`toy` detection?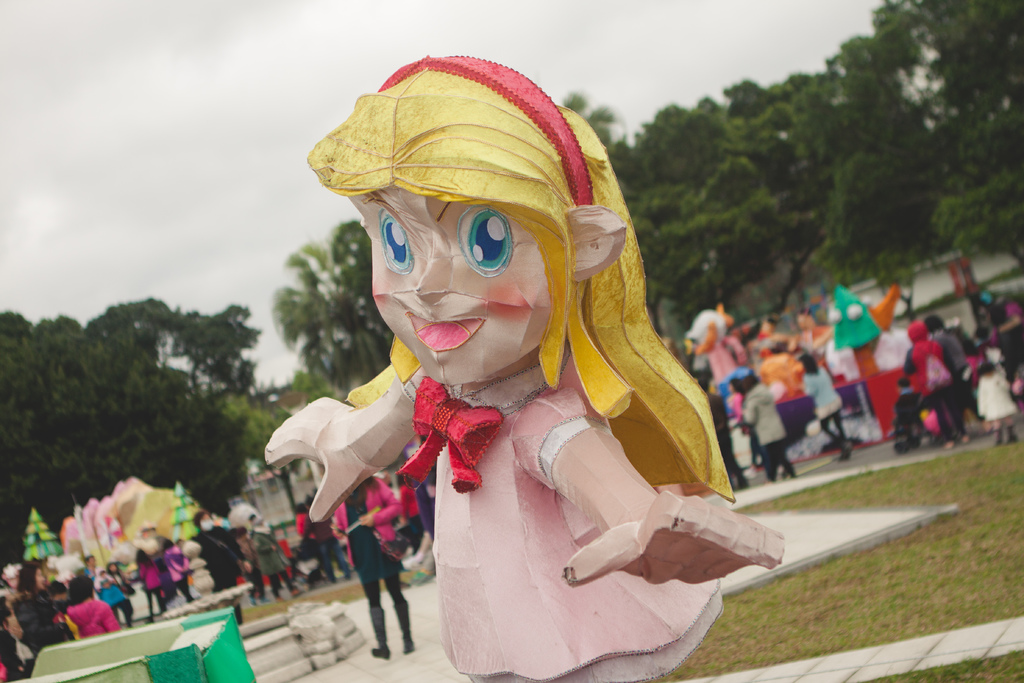
{"left": 267, "top": 54, "right": 782, "bottom": 682}
